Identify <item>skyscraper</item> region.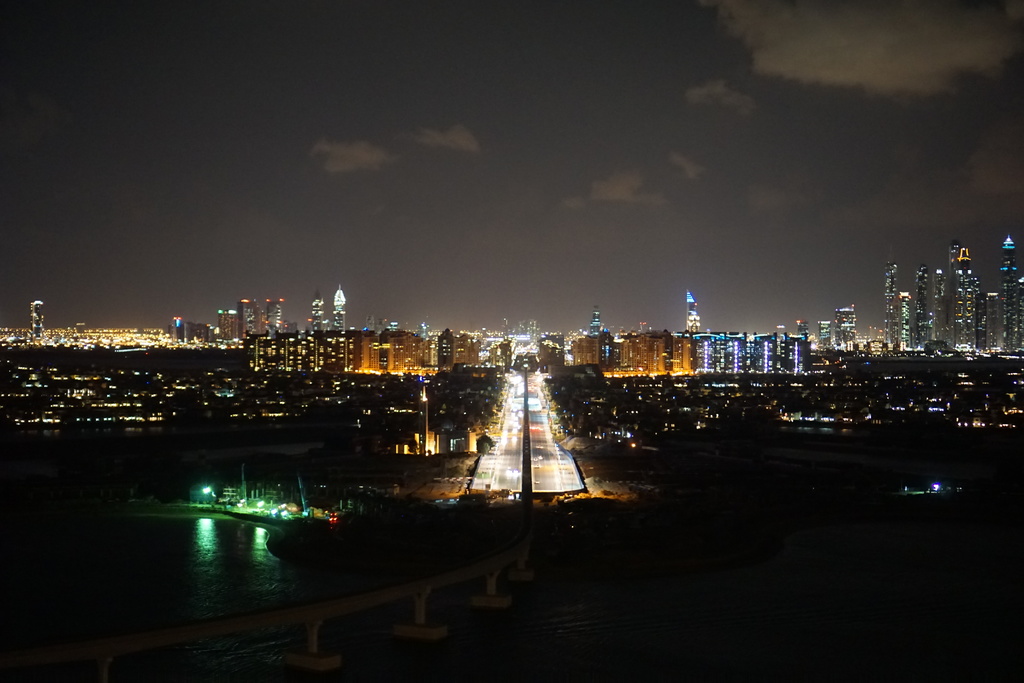
Region: select_region(996, 231, 1023, 351).
